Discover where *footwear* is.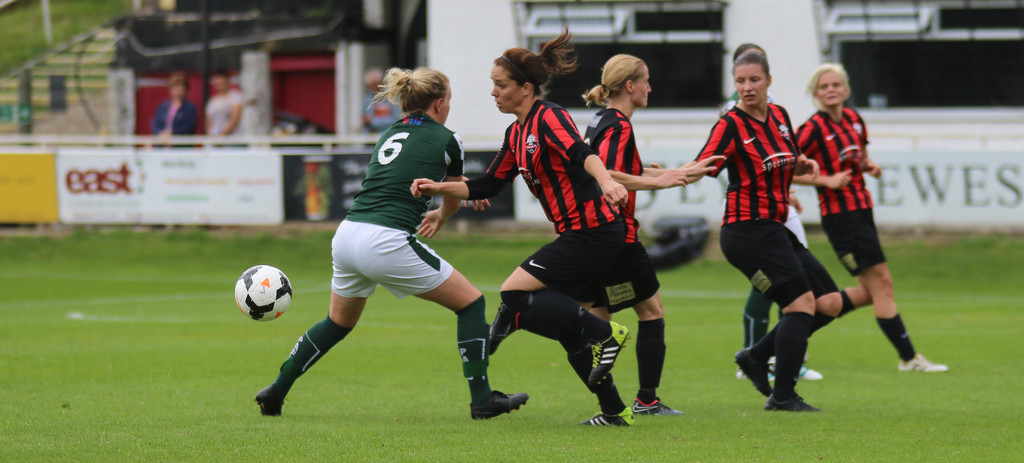
Discovered at (632,393,680,417).
